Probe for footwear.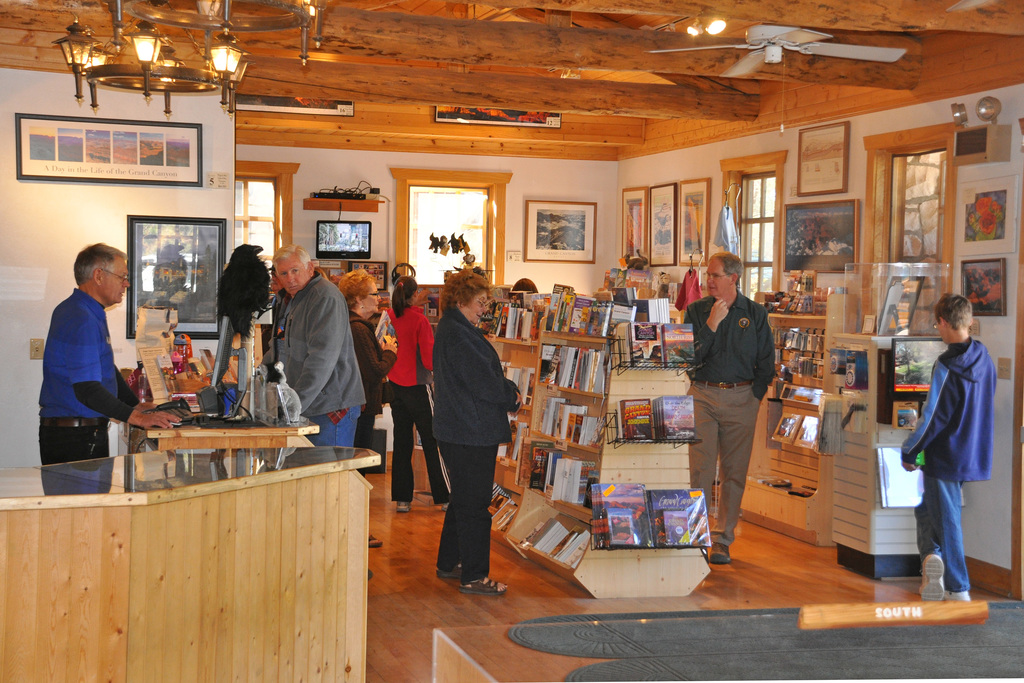
Probe result: [916, 556, 942, 604].
